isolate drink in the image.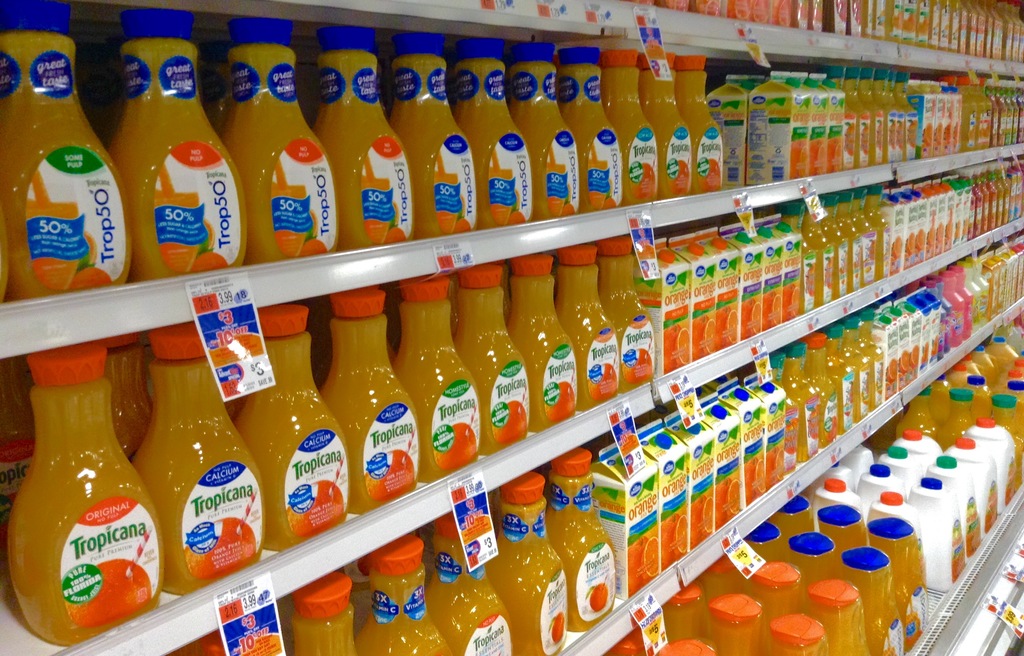
Isolated region: {"x1": 869, "y1": 492, "x2": 925, "y2": 558}.
